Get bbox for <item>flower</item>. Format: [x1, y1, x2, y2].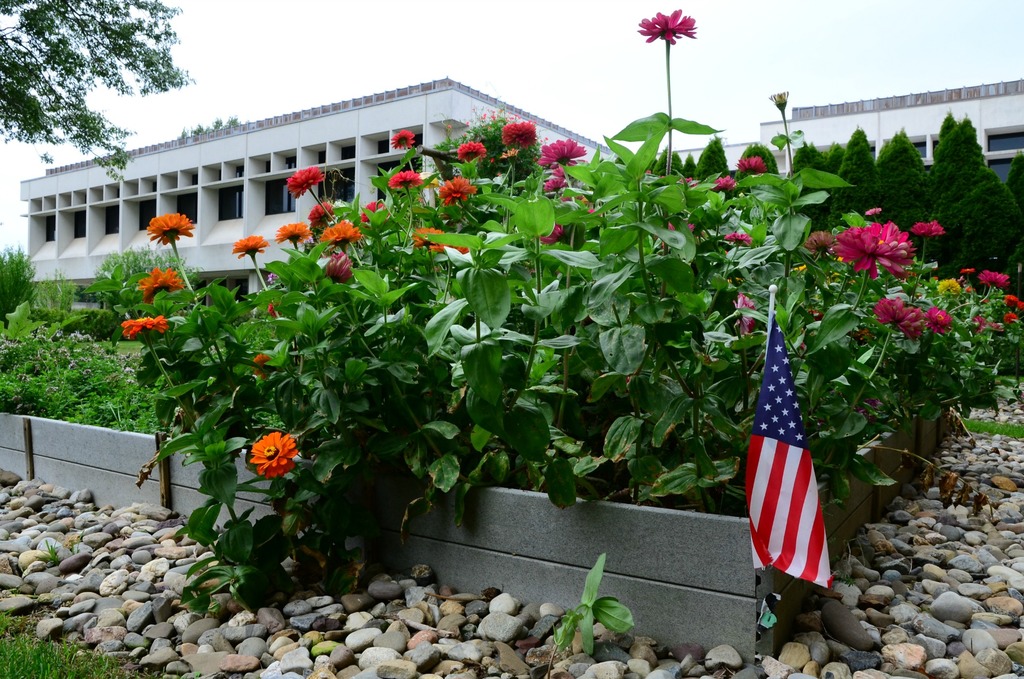
[881, 300, 901, 330].
